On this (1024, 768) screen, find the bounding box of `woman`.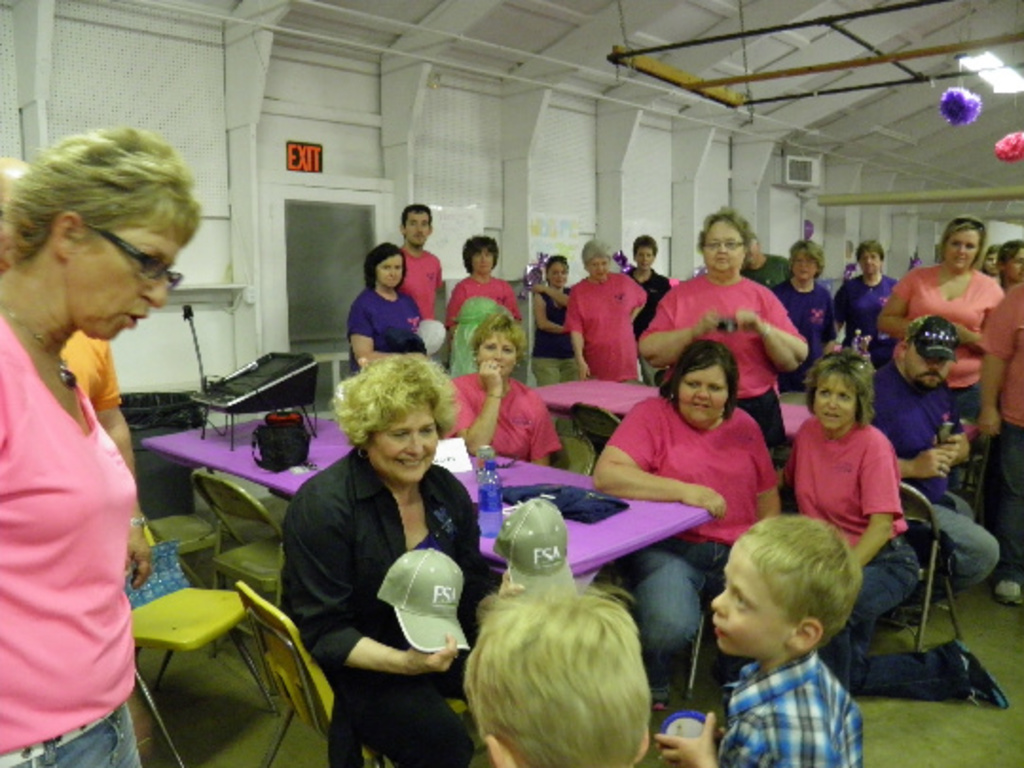
Bounding box: [844, 235, 891, 324].
